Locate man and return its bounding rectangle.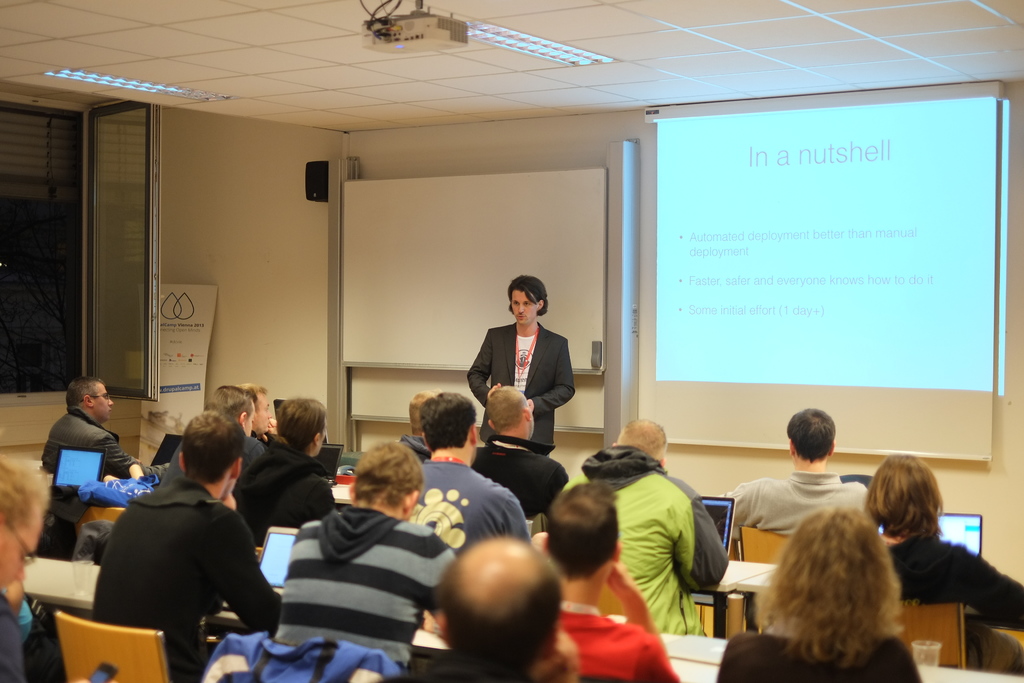
bbox=(538, 482, 676, 682).
